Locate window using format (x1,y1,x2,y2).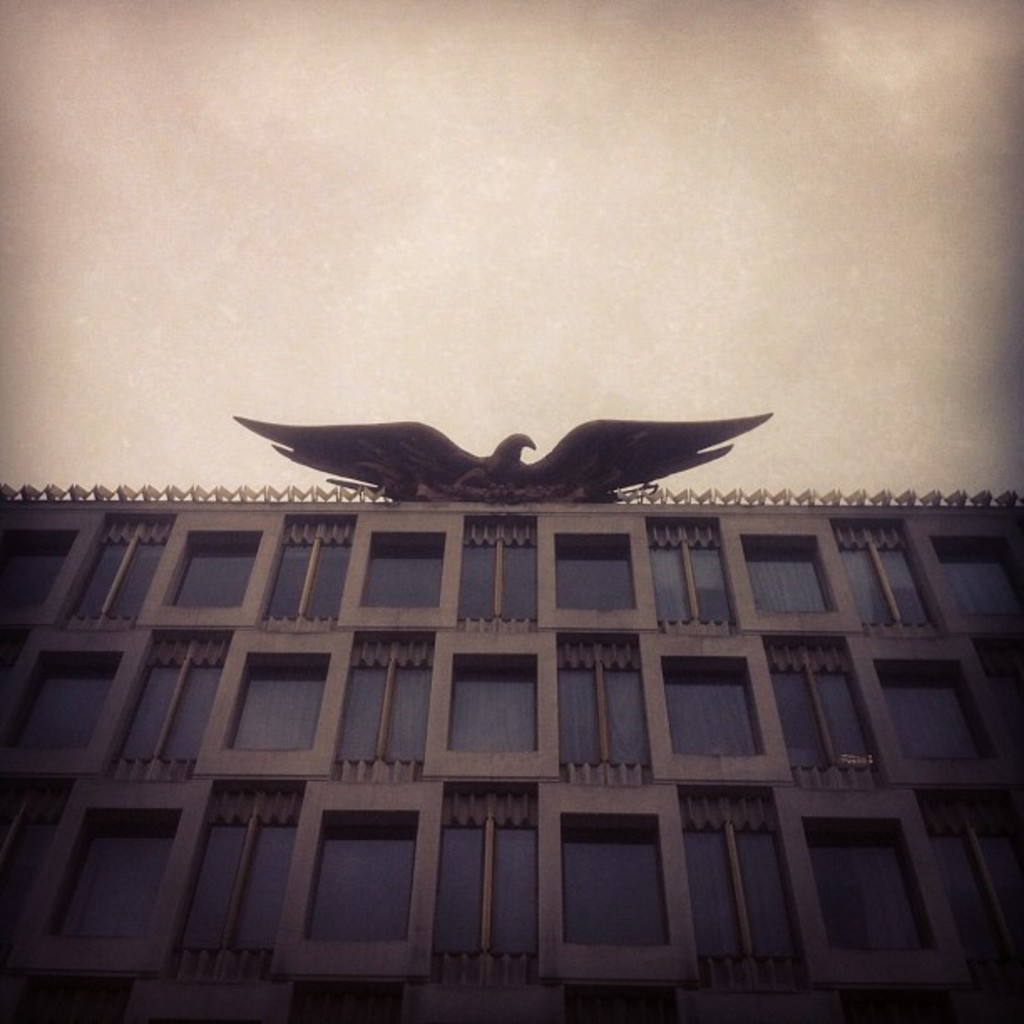
(115,631,224,763).
